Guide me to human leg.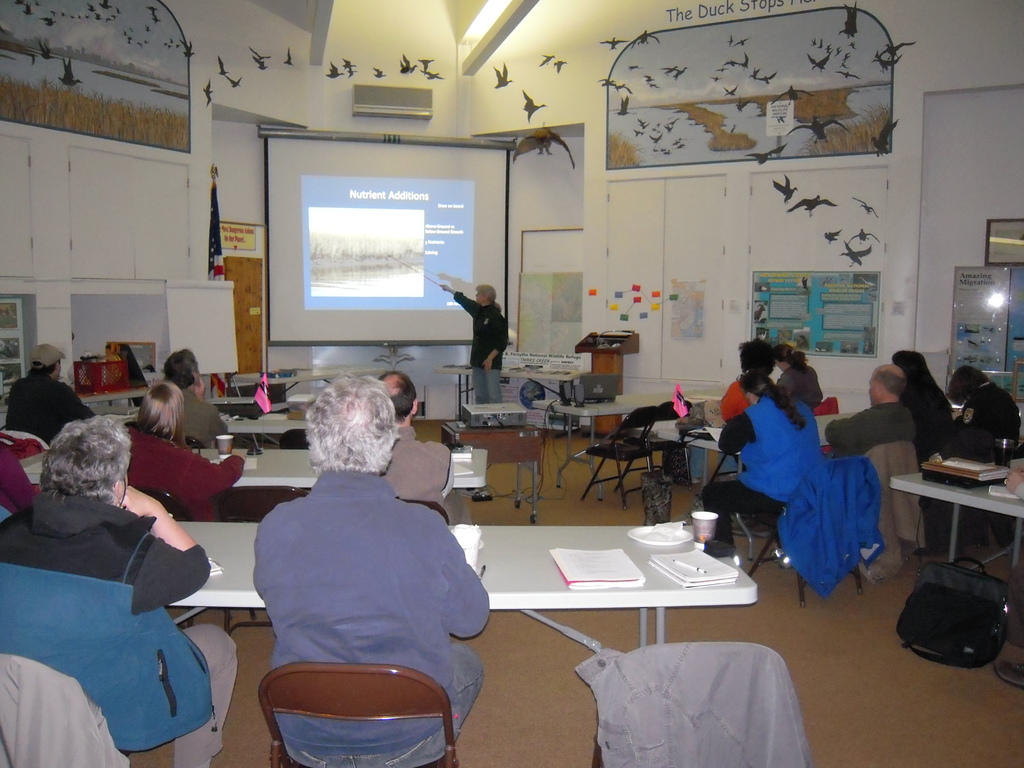
Guidance: detection(182, 621, 239, 765).
